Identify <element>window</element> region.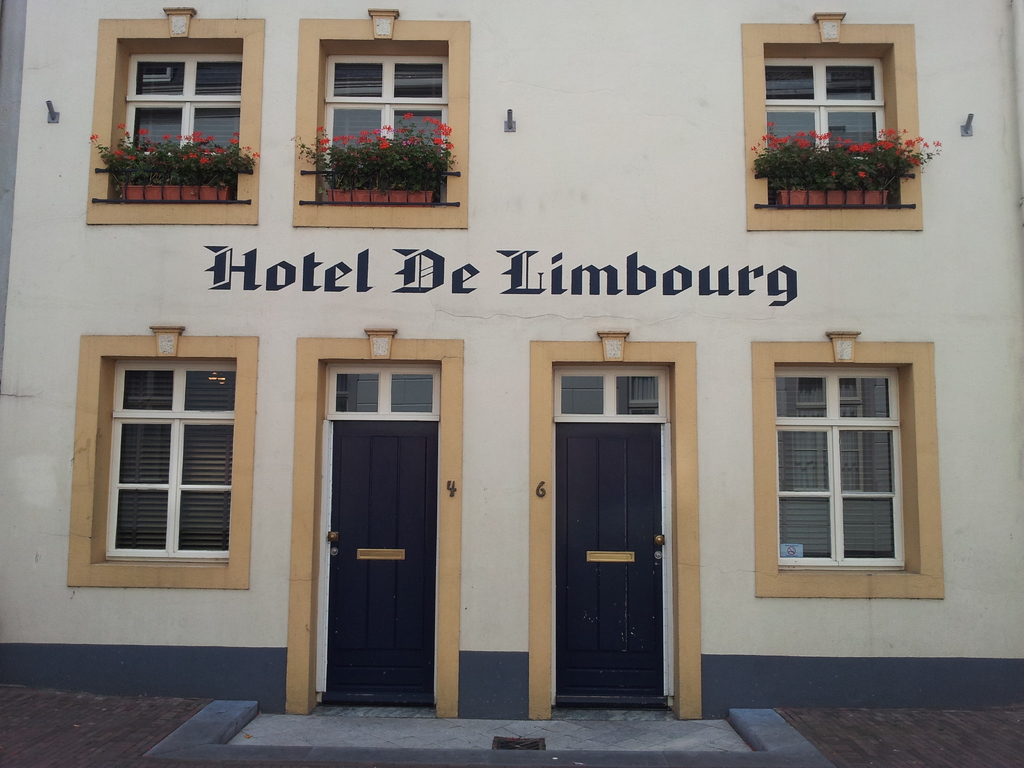
Region: l=67, t=333, r=260, b=588.
